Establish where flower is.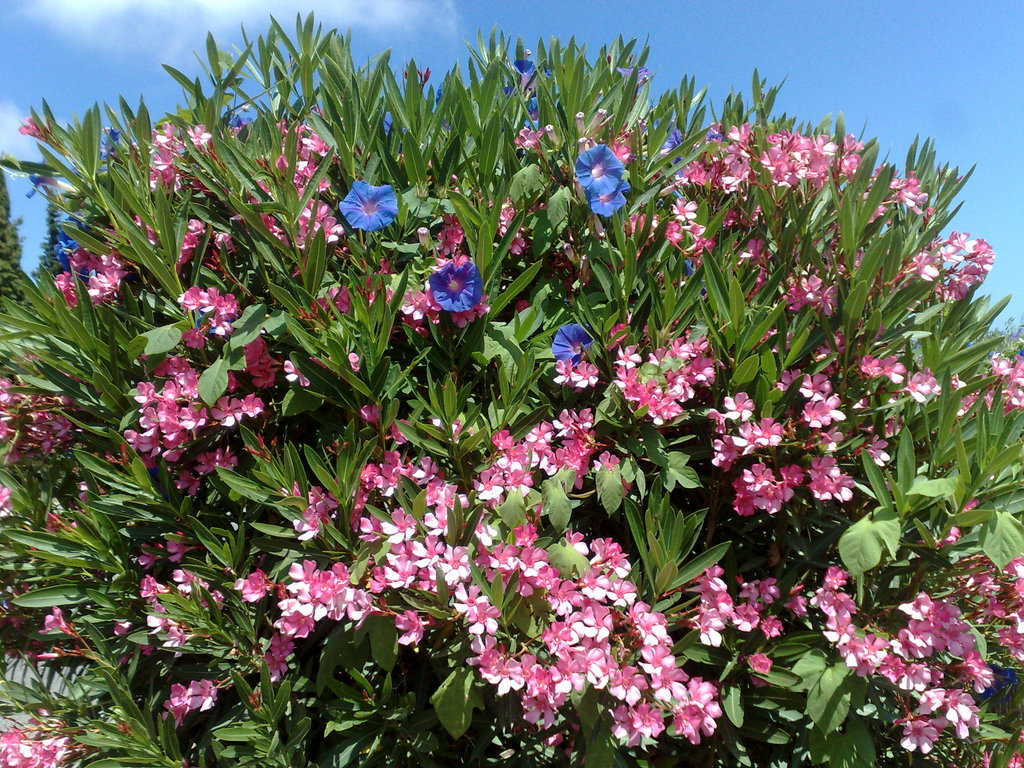
Established at crop(161, 678, 191, 717).
